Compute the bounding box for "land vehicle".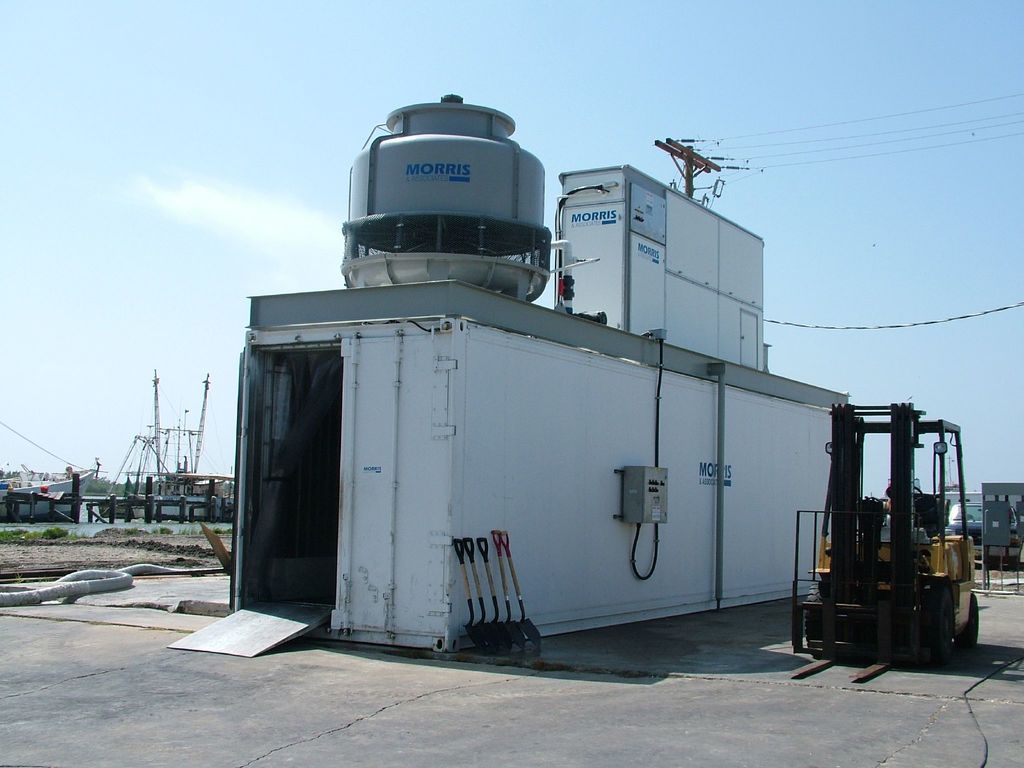
<box>943,502,1023,569</box>.
